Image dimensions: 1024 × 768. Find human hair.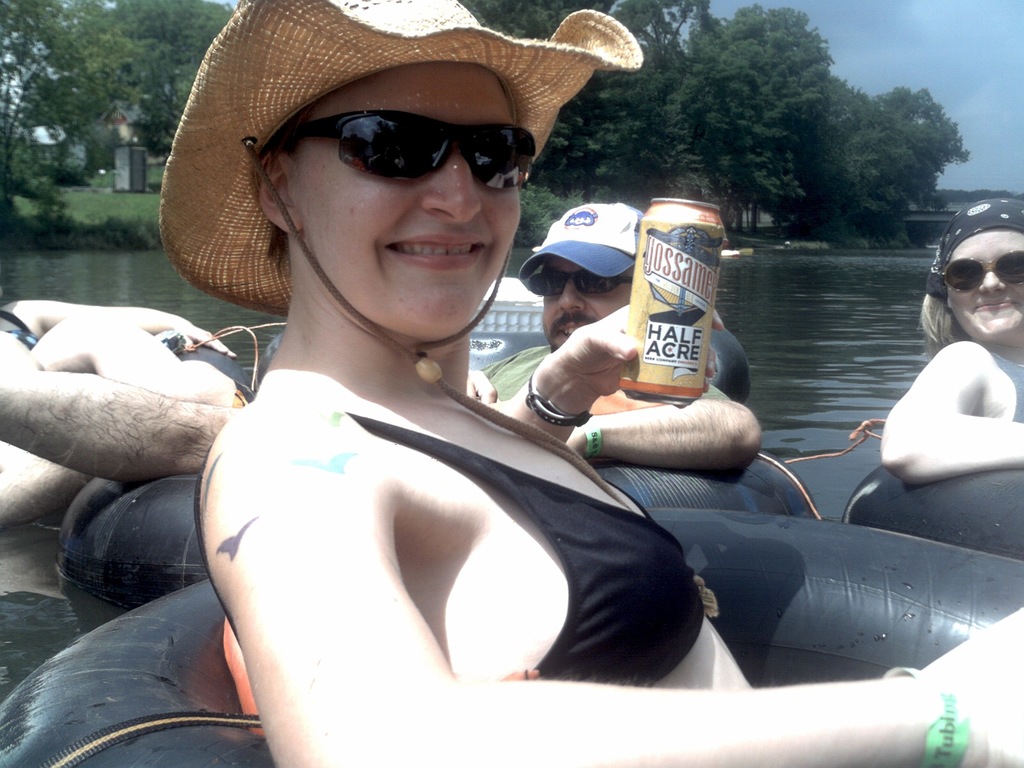
region(924, 294, 972, 367).
